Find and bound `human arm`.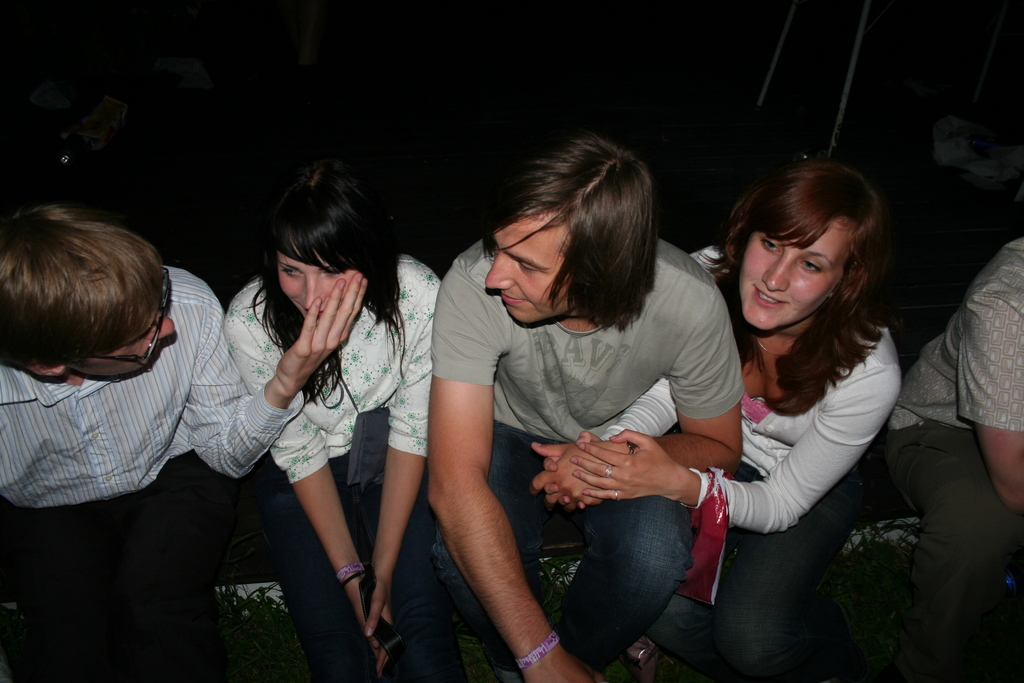
Bound: bbox=[538, 378, 677, 515].
